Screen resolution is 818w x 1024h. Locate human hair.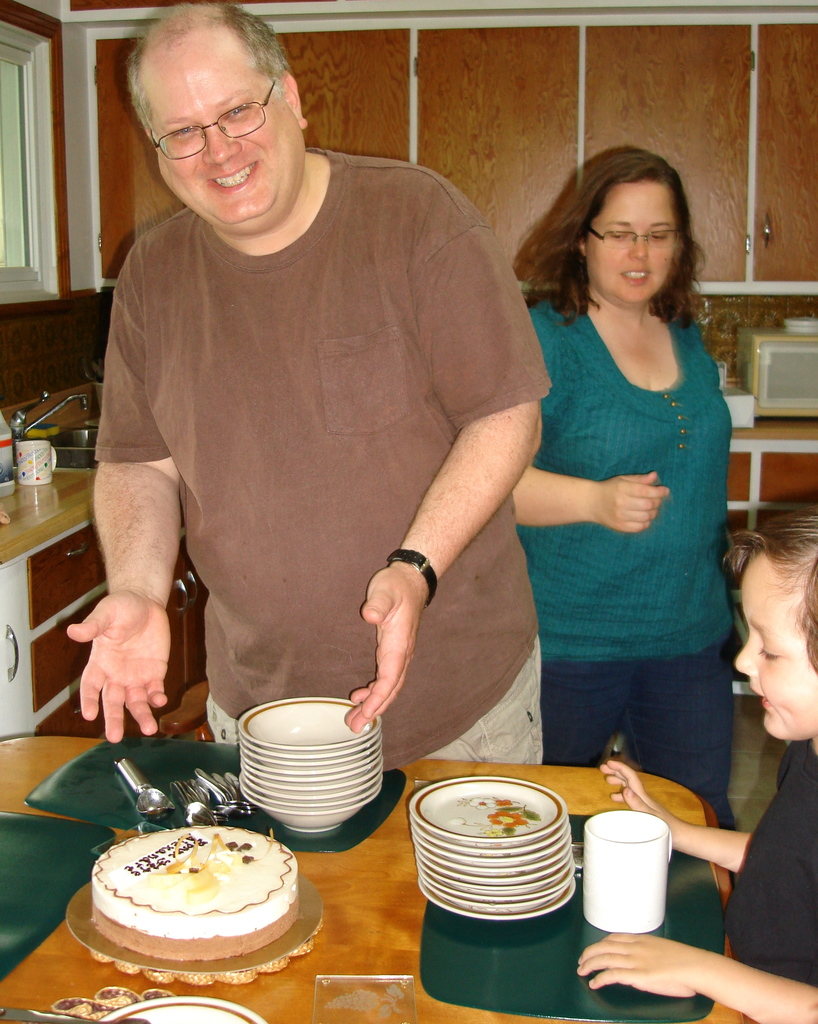
[528,143,712,301].
